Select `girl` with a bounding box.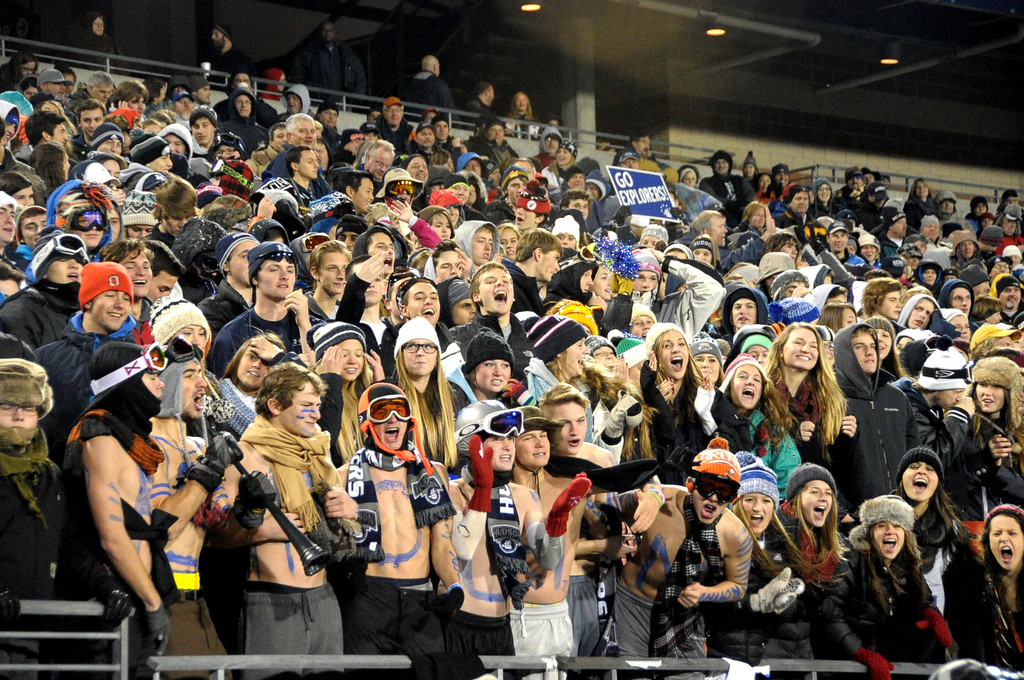
rect(93, 200, 124, 254).
